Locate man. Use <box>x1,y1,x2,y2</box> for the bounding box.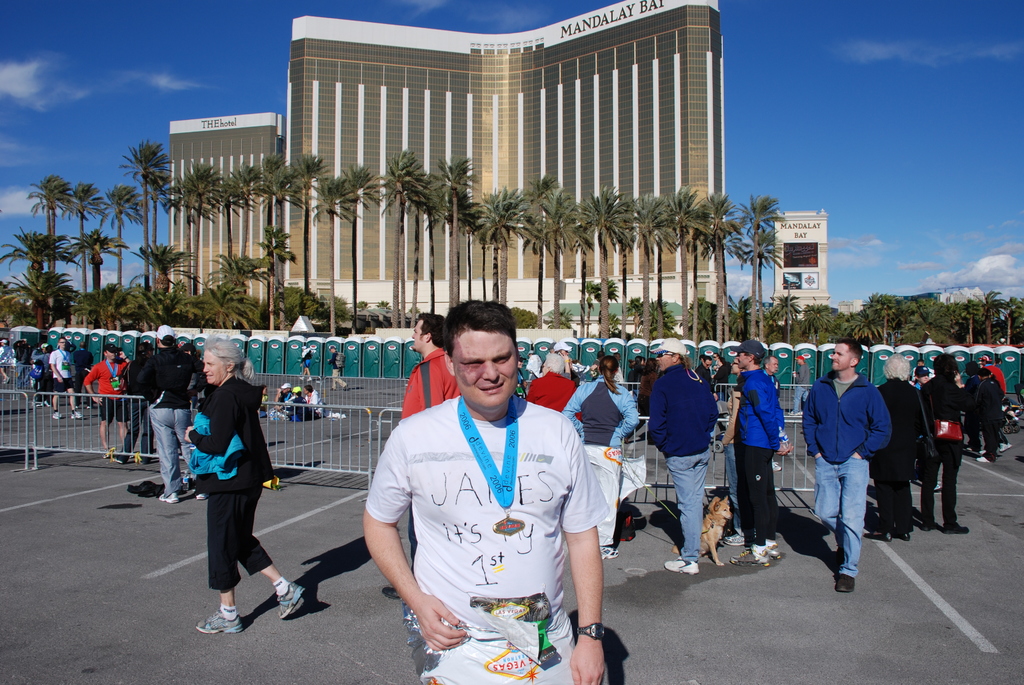
<box>692,358,718,405</box>.
